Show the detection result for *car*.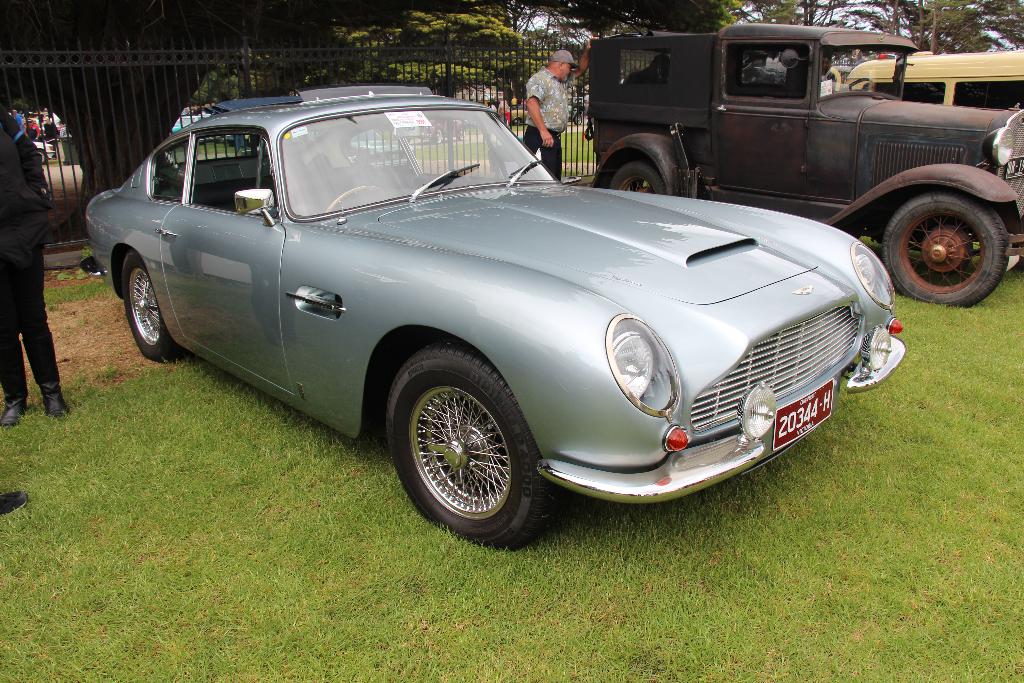
left=75, top=93, right=904, bottom=551.
